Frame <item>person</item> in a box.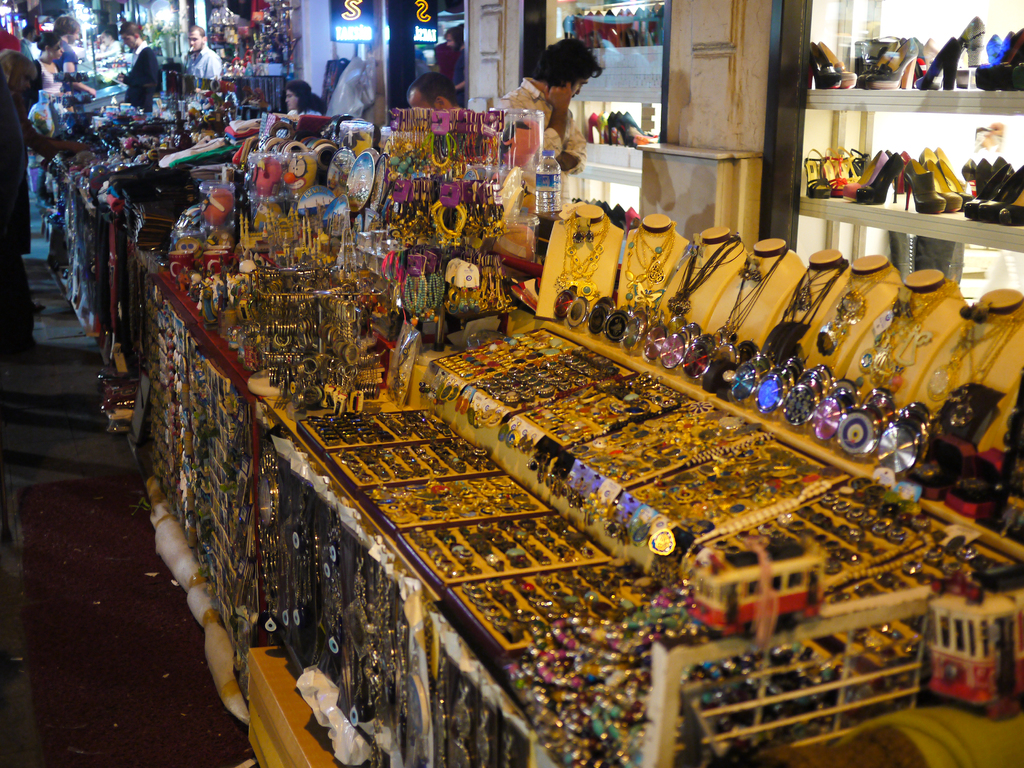
region(184, 24, 223, 79).
